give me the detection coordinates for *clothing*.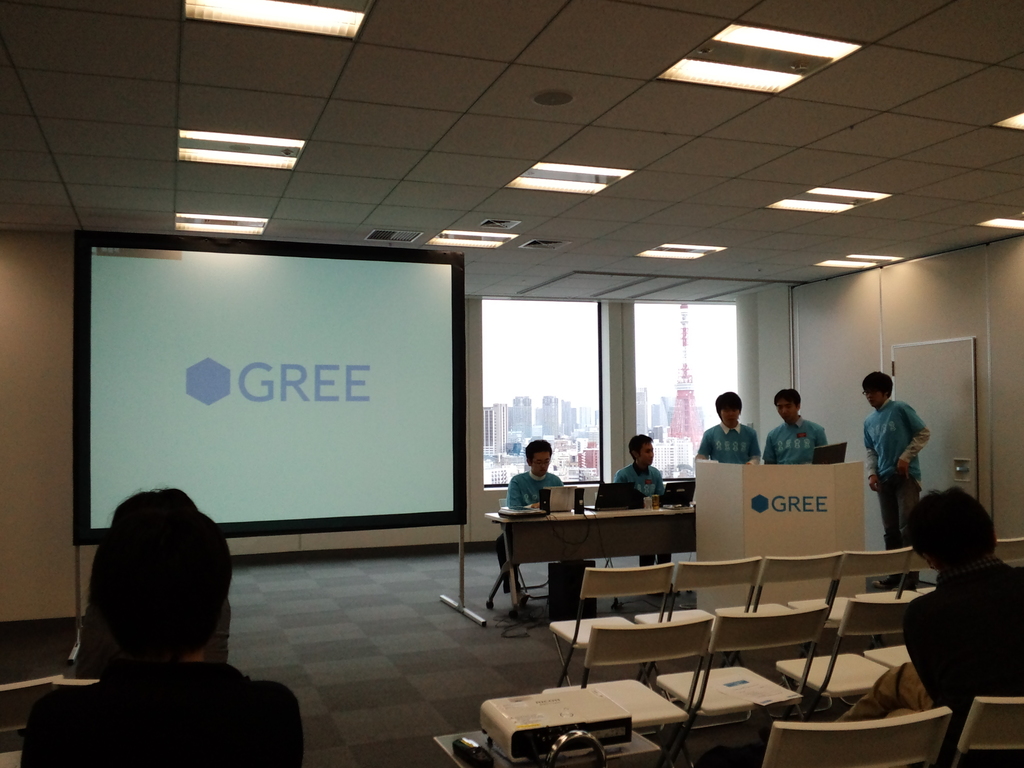
crop(507, 470, 574, 514).
